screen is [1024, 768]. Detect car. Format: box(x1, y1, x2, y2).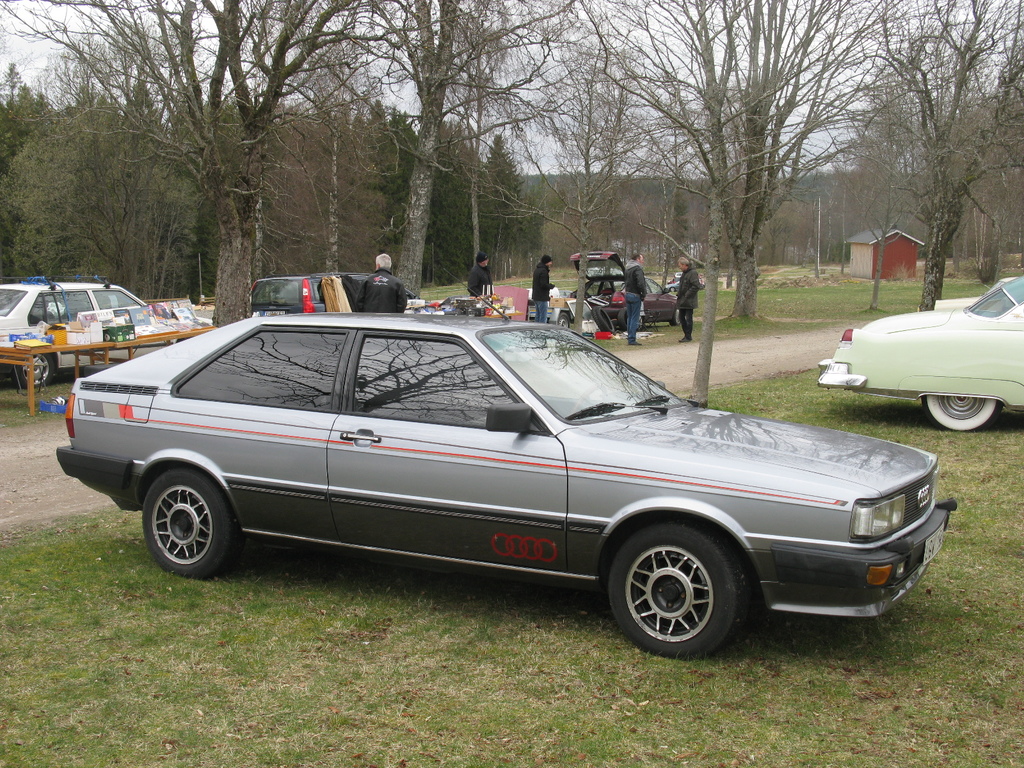
box(55, 311, 958, 658).
